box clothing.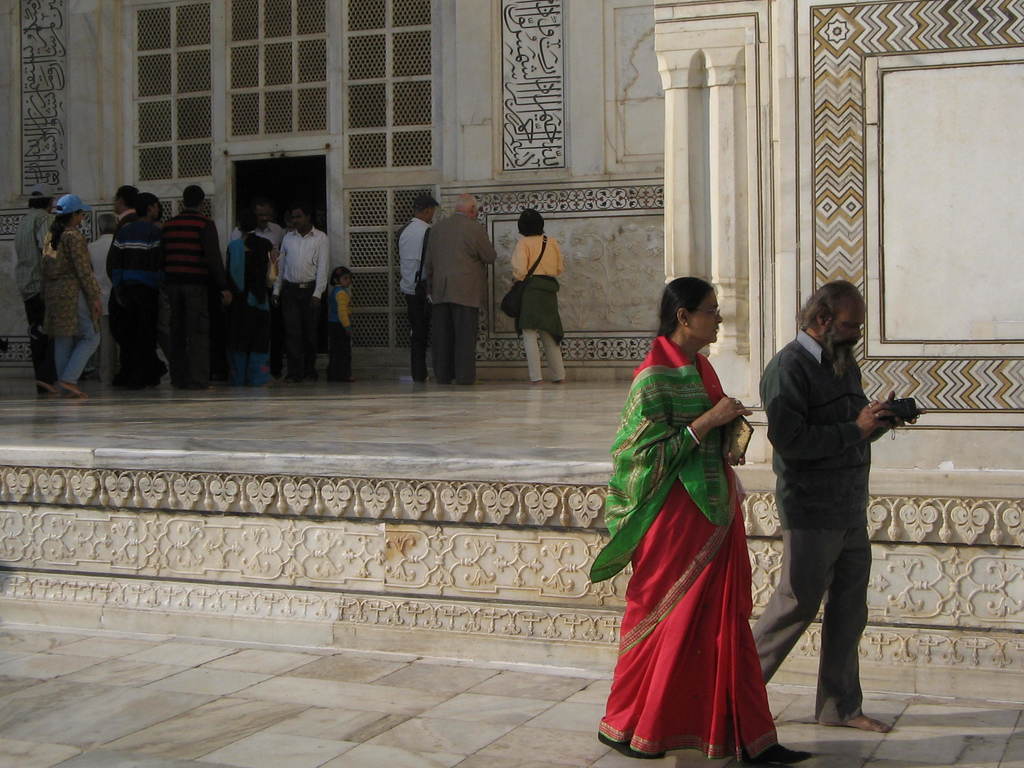
detection(747, 332, 860, 726).
